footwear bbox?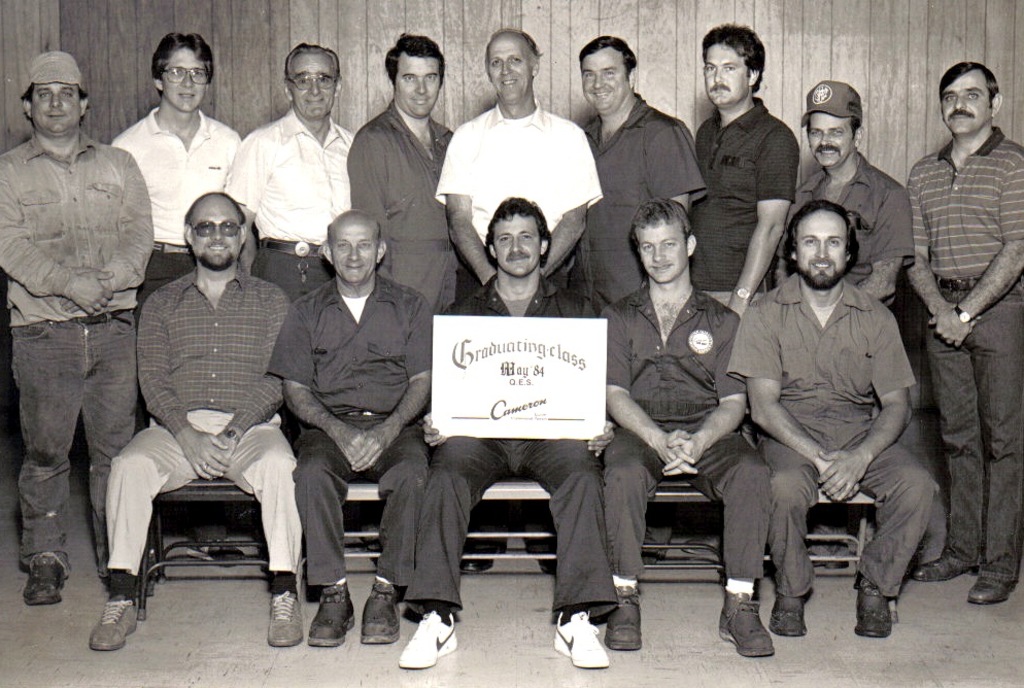
select_region(306, 578, 365, 648)
